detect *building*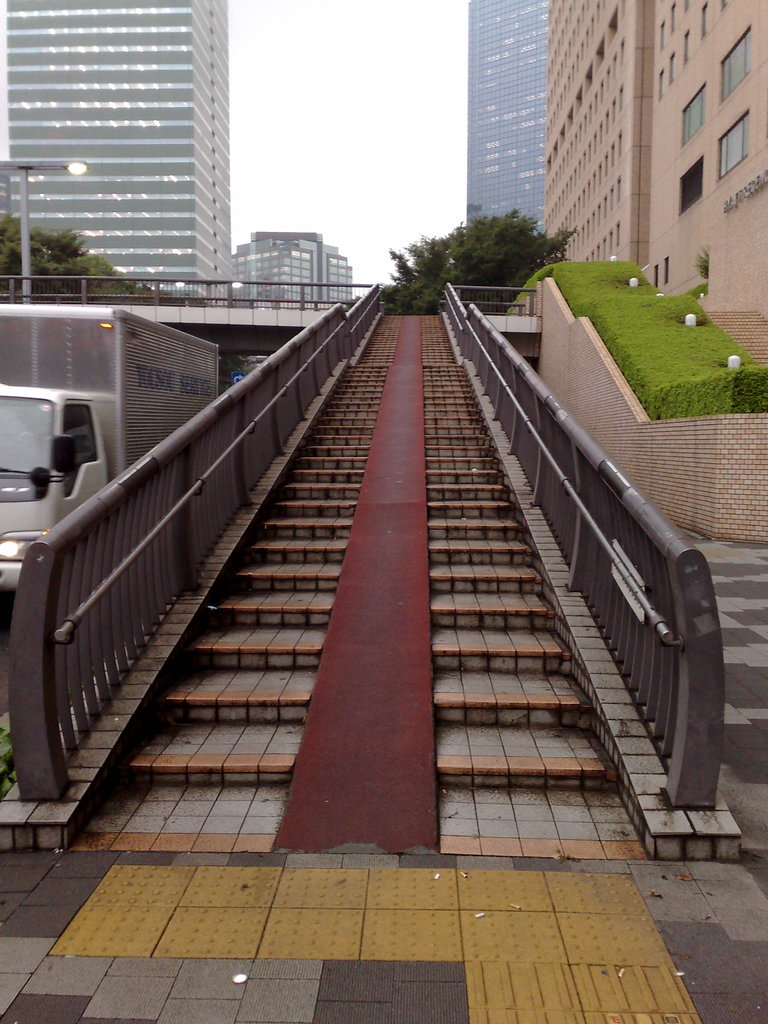
x1=0, y1=0, x2=228, y2=303
